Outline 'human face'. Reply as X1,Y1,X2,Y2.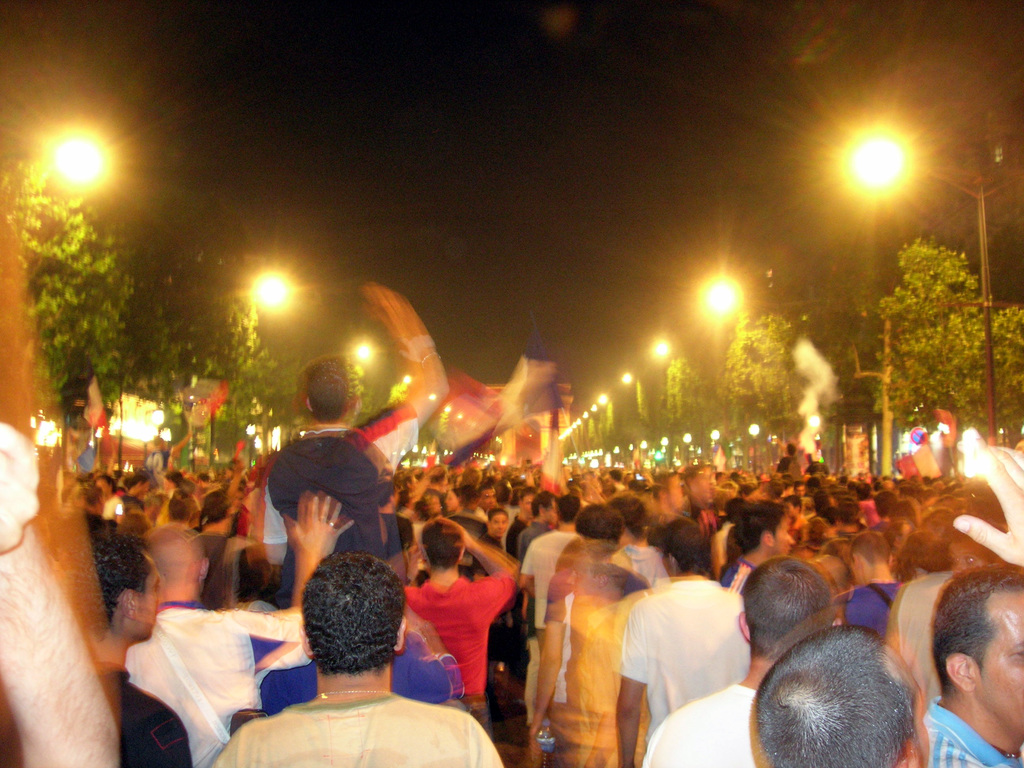
981,583,1023,739.
